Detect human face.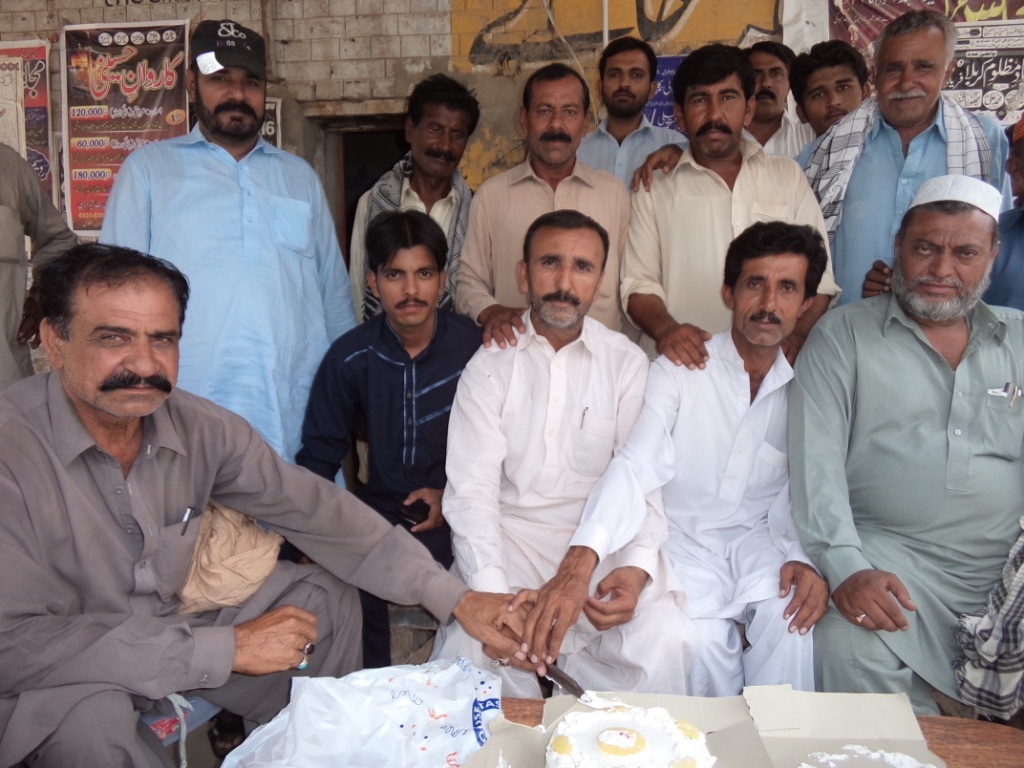
Detected at box(679, 78, 746, 156).
